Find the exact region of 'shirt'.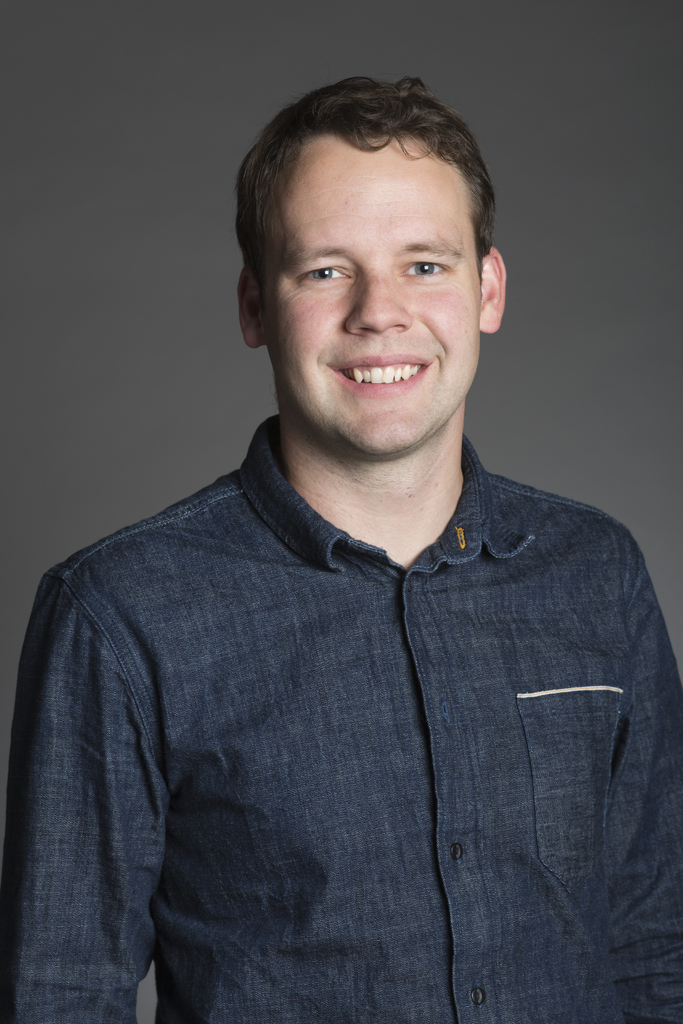
Exact region: (left=1, top=410, right=682, bottom=1023).
